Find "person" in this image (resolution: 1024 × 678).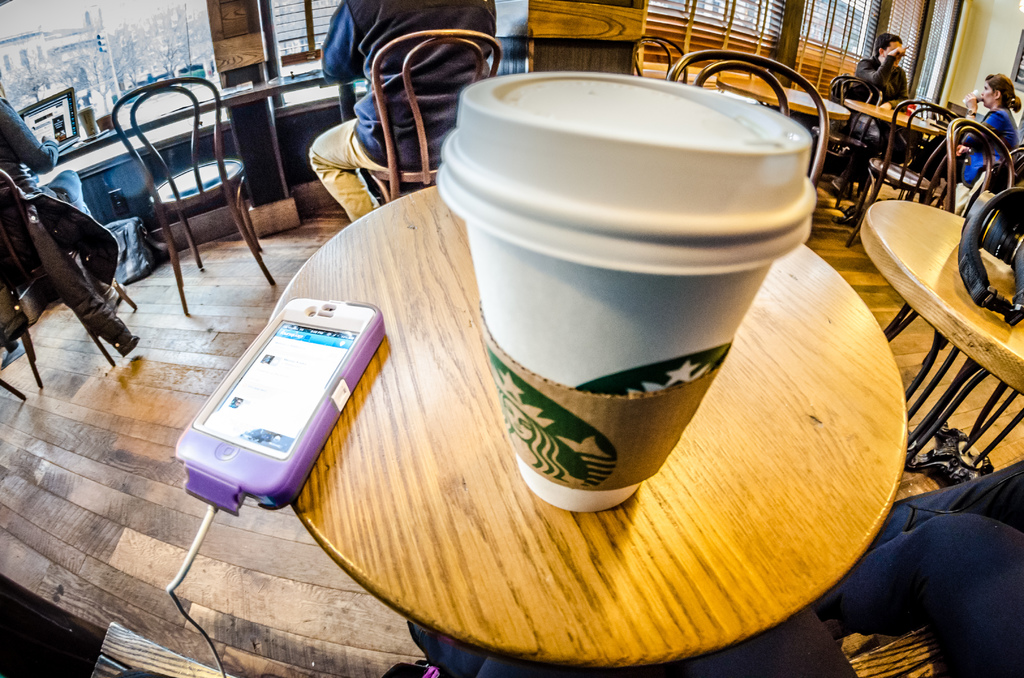
detection(838, 25, 911, 202).
